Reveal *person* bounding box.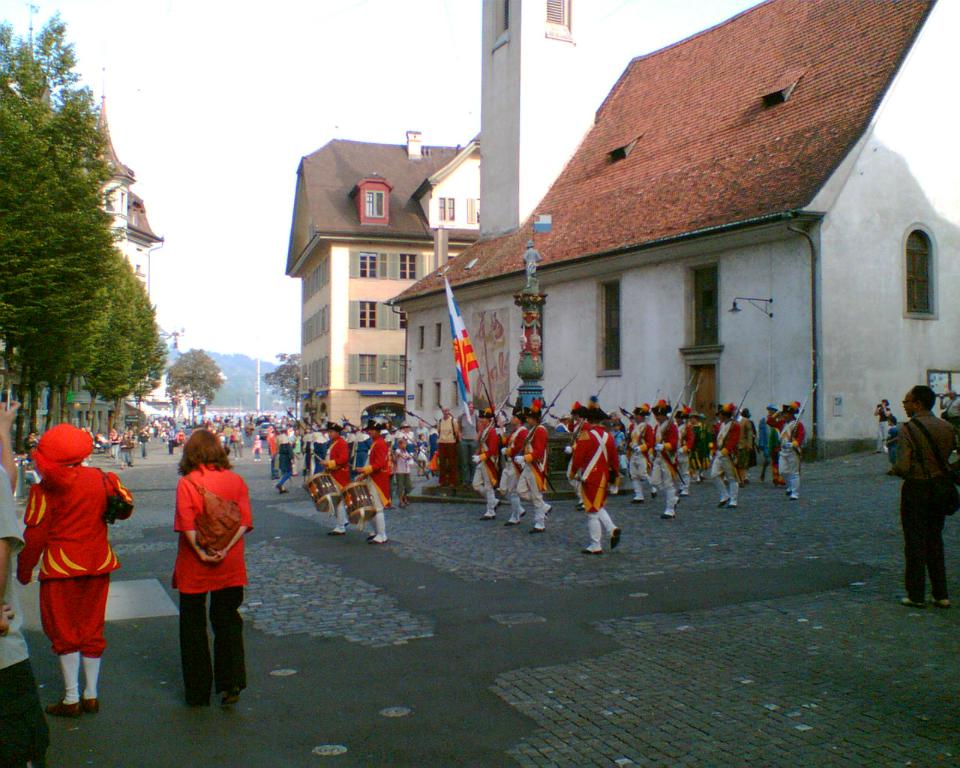
Revealed: 871 400 902 453.
